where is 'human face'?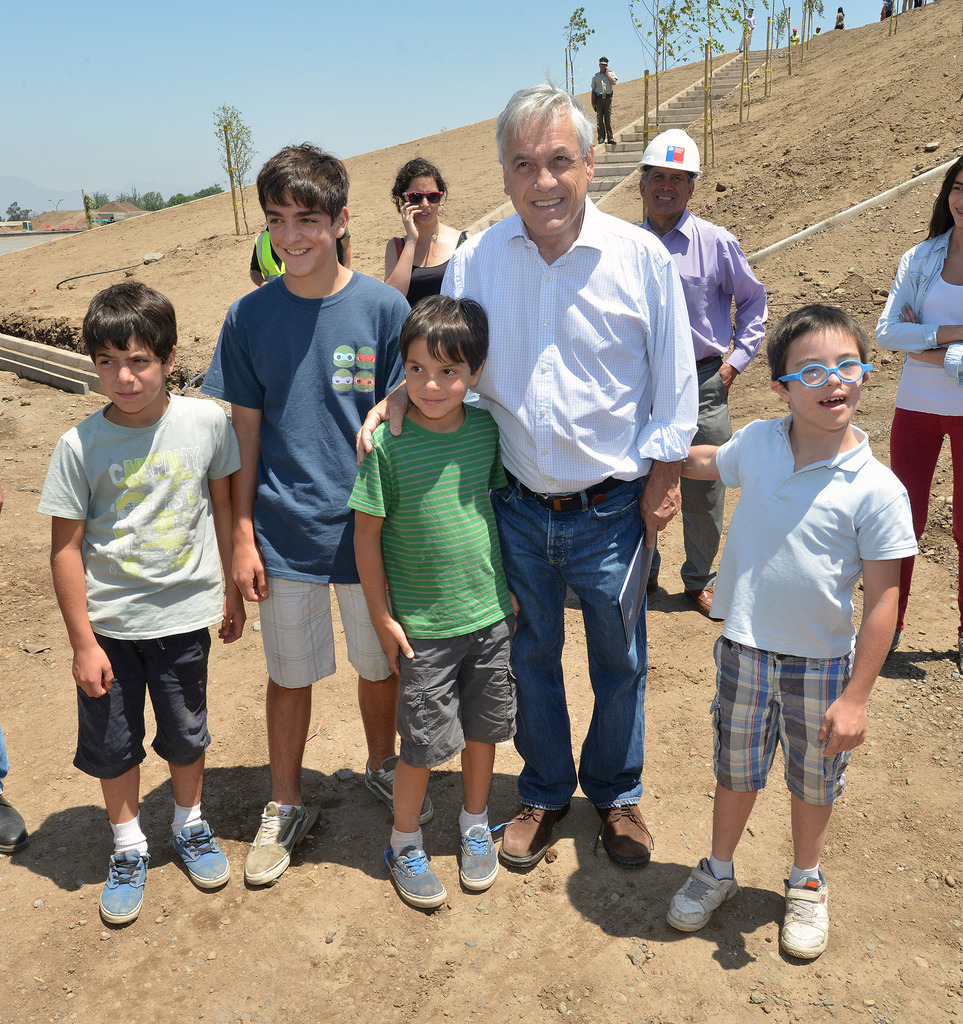
crop(781, 328, 868, 431).
